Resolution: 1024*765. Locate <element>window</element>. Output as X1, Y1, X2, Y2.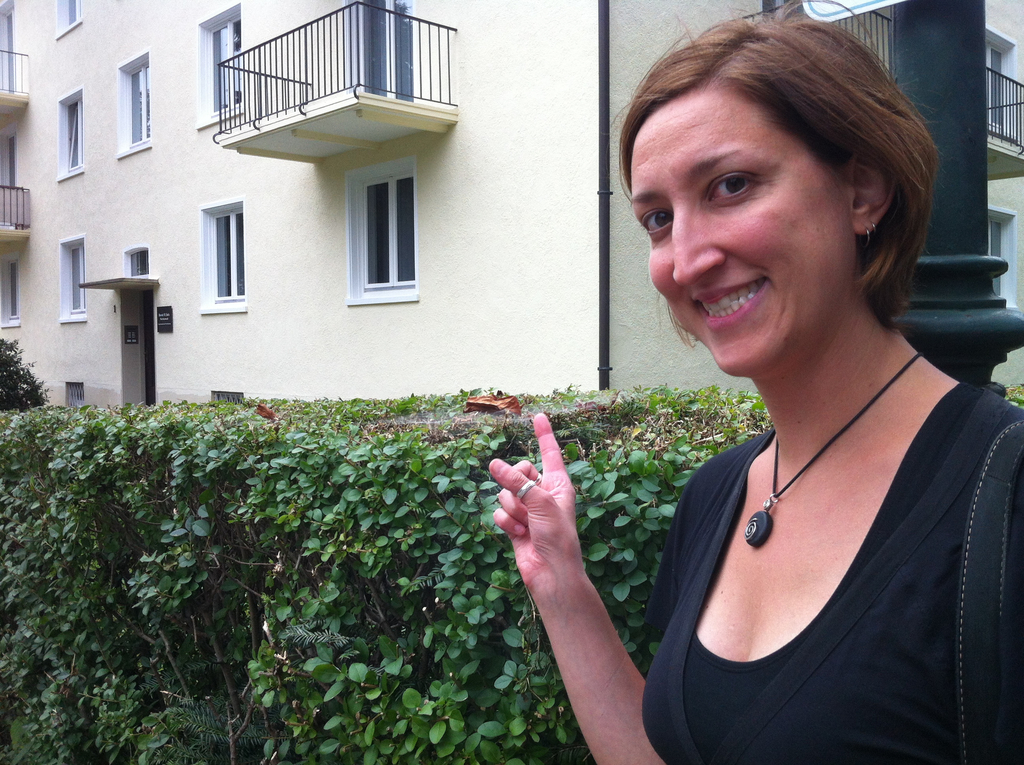
199, 203, 244, 311.
